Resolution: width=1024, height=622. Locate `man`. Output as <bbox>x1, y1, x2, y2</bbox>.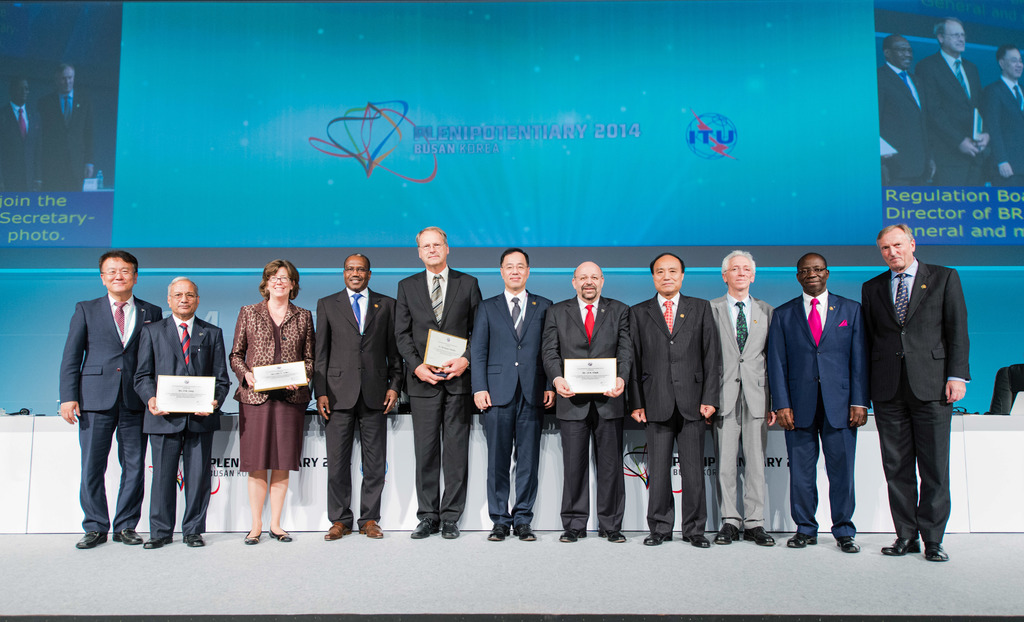
<bbox>308, 254, 417, 541</bbox>.
